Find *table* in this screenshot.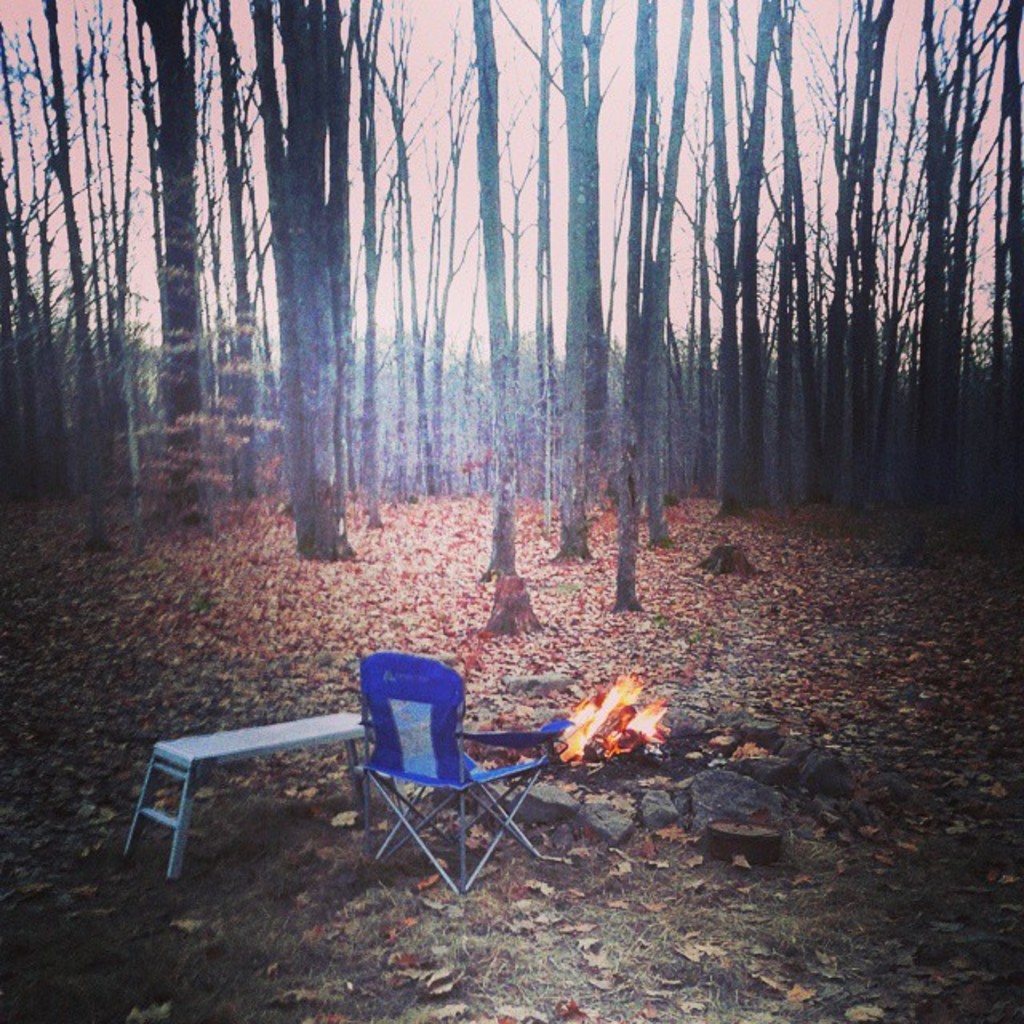
The bounding box for *table* is (115, 669, 485, 894).
